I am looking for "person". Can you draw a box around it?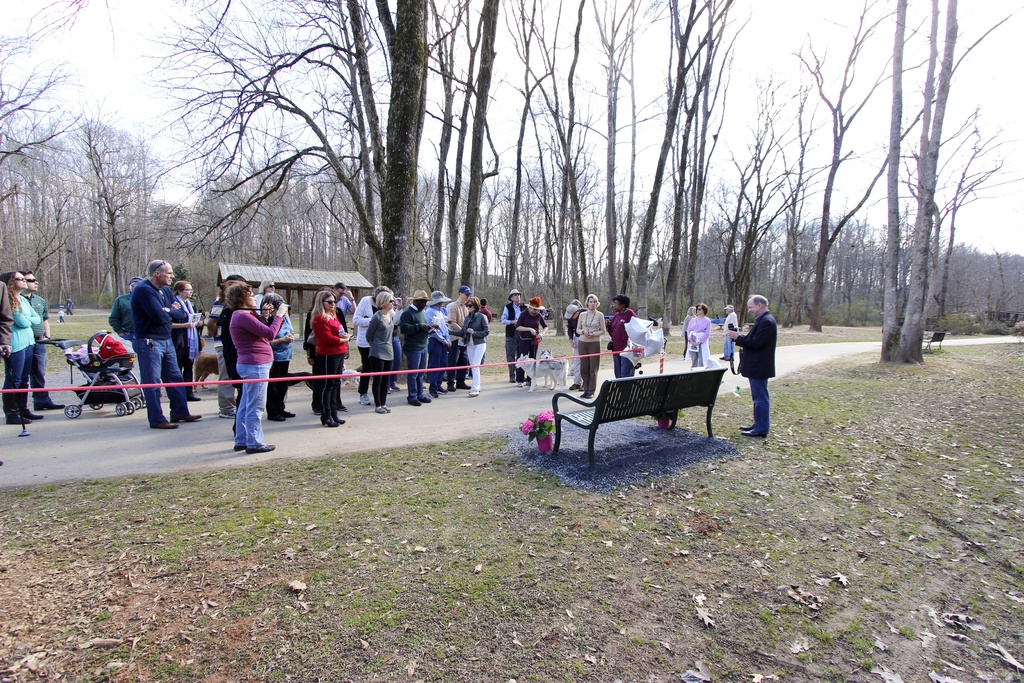
Sure, the bounding box is (31,268,63,407).
